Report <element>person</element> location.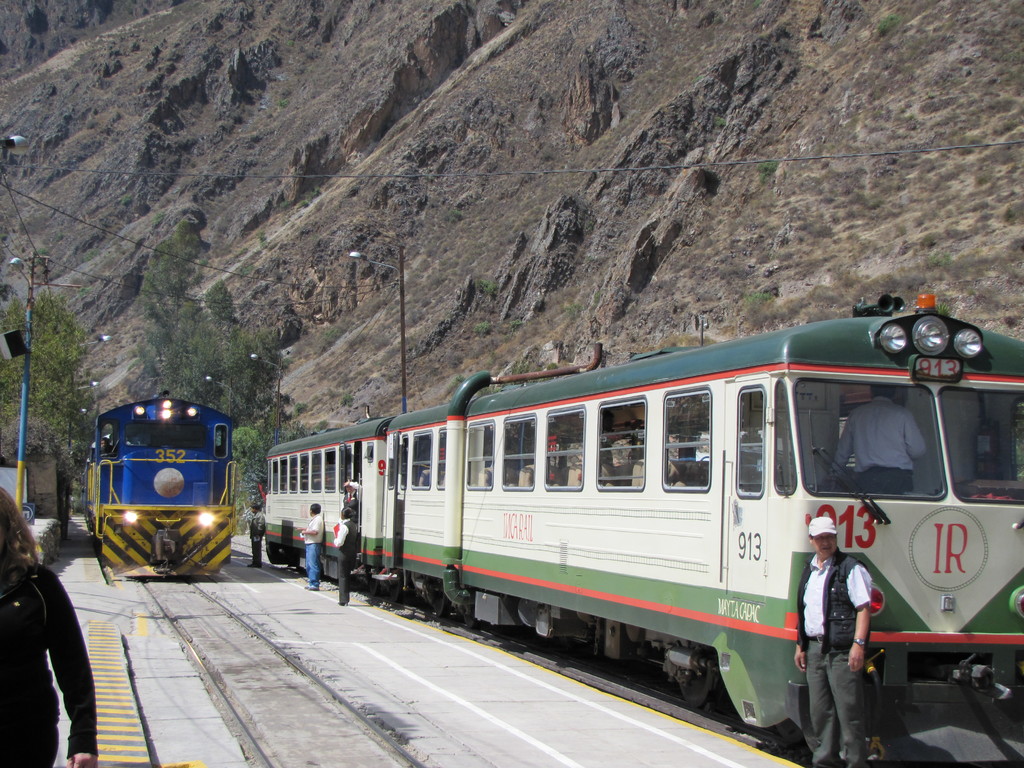
Report: [792,516,874,767].
